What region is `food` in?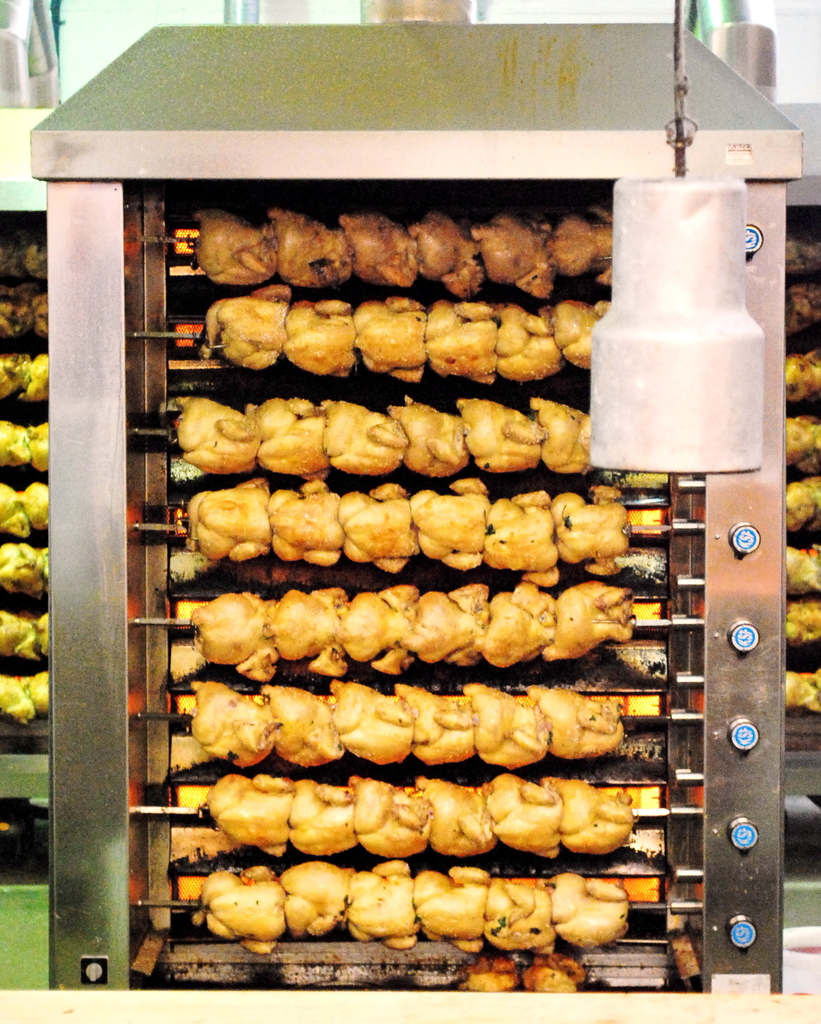
{"x1": 263, "y1": 679, "x2": 345, "y2": 770}.
